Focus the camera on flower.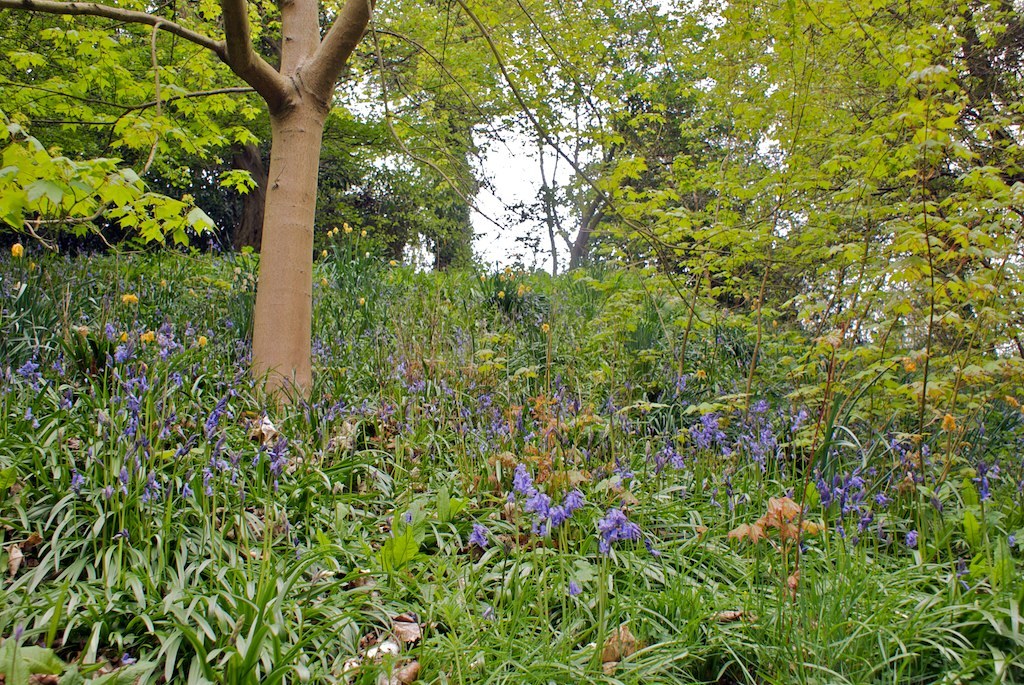
Focus region: <box>468,523,491,547</box>.
